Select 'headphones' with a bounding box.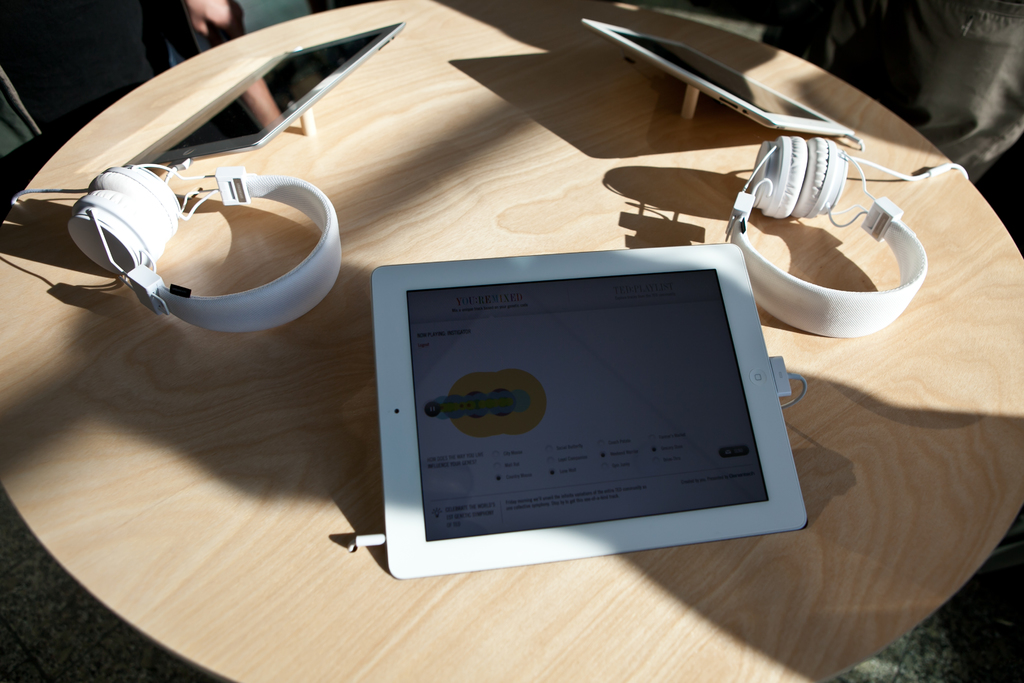
bbox=[719, 130, 972, 324].
